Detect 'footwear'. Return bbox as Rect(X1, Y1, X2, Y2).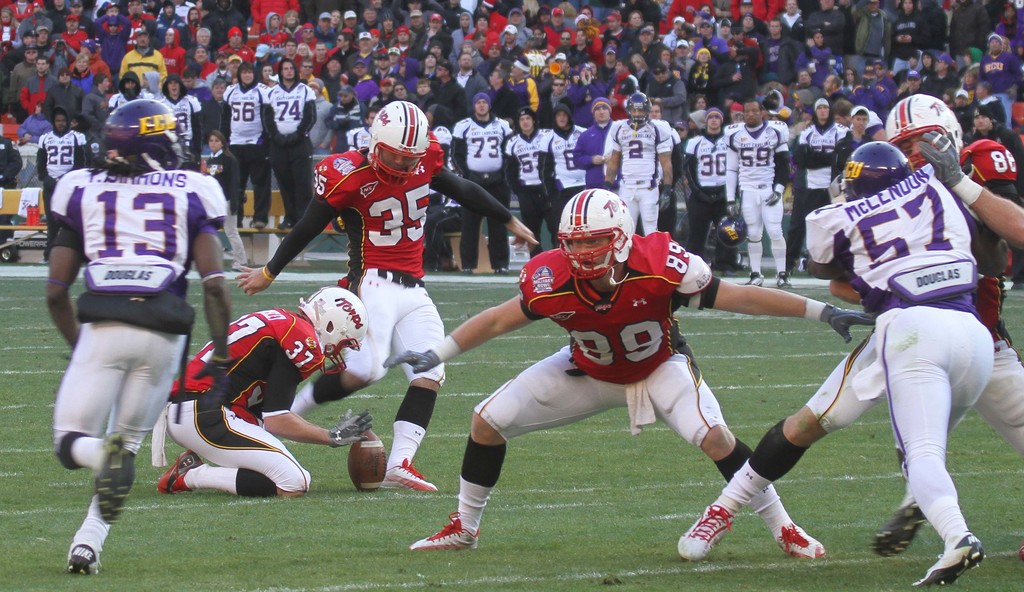
Rect(93, 440, 134, 524).
